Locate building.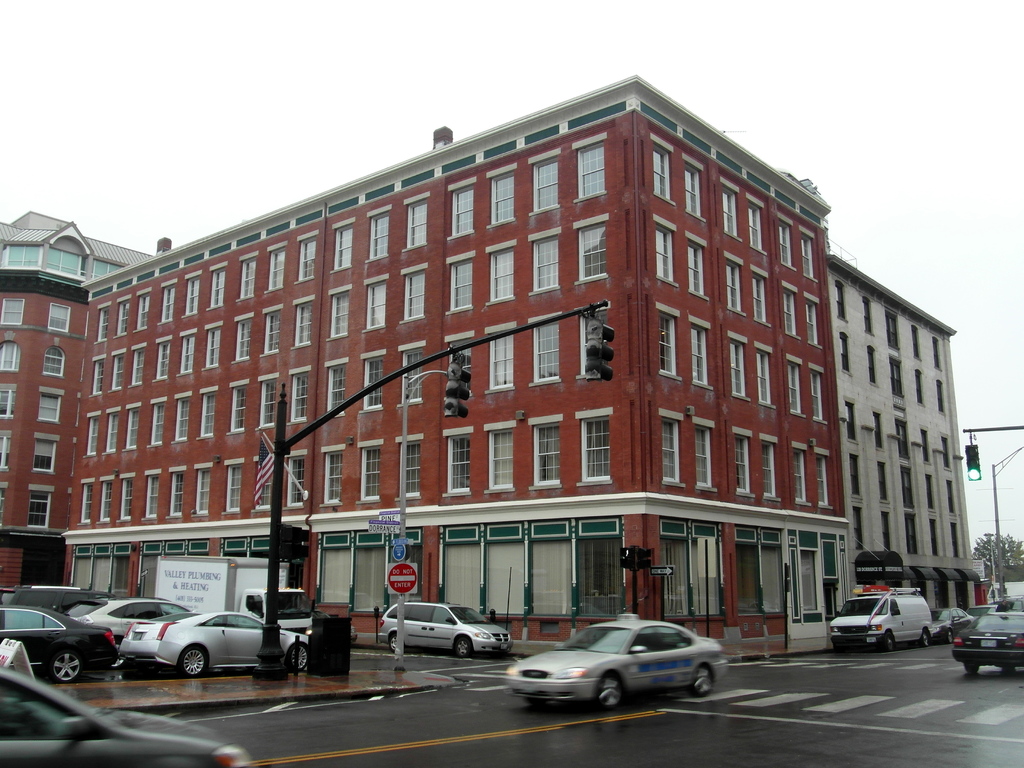
Bounding box: {"left": 0, "top": 74, "right": 852, "bottom": 659}.
